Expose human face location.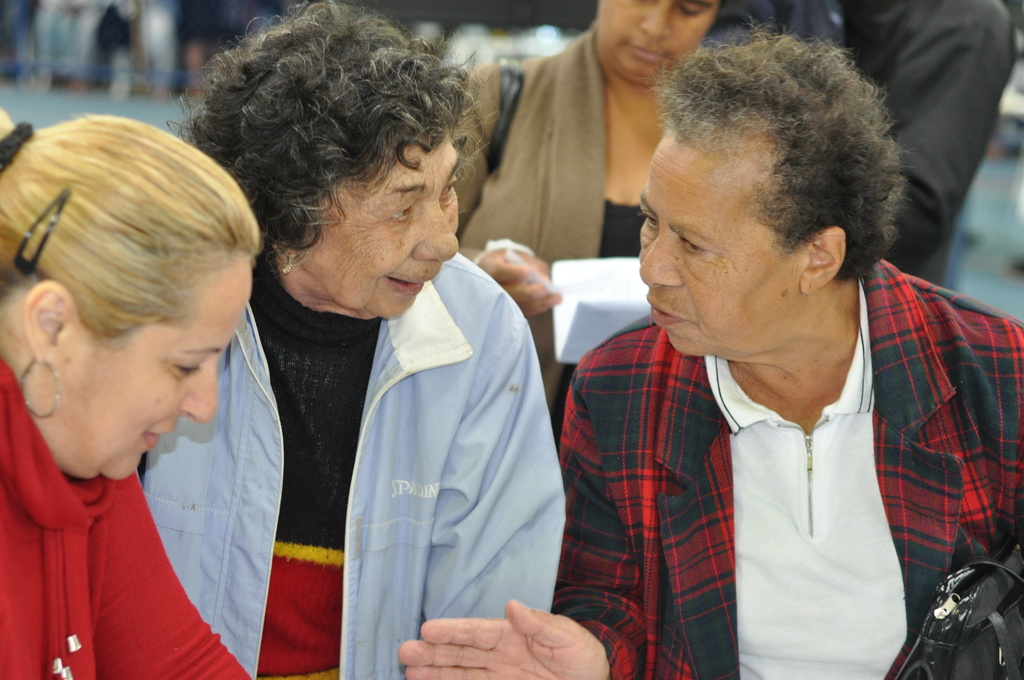
Exposed at {"left": 304, "top": 138, "right": 461, "bottom": 319}.
